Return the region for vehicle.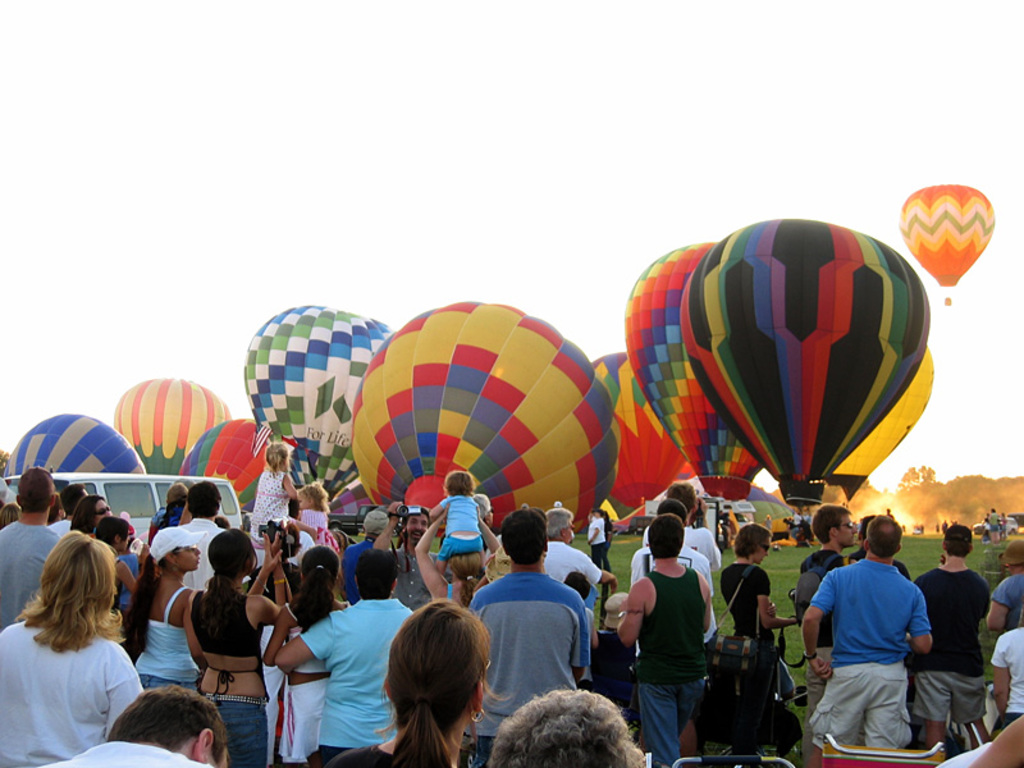
l=896, t=179, r=993, b=306.
